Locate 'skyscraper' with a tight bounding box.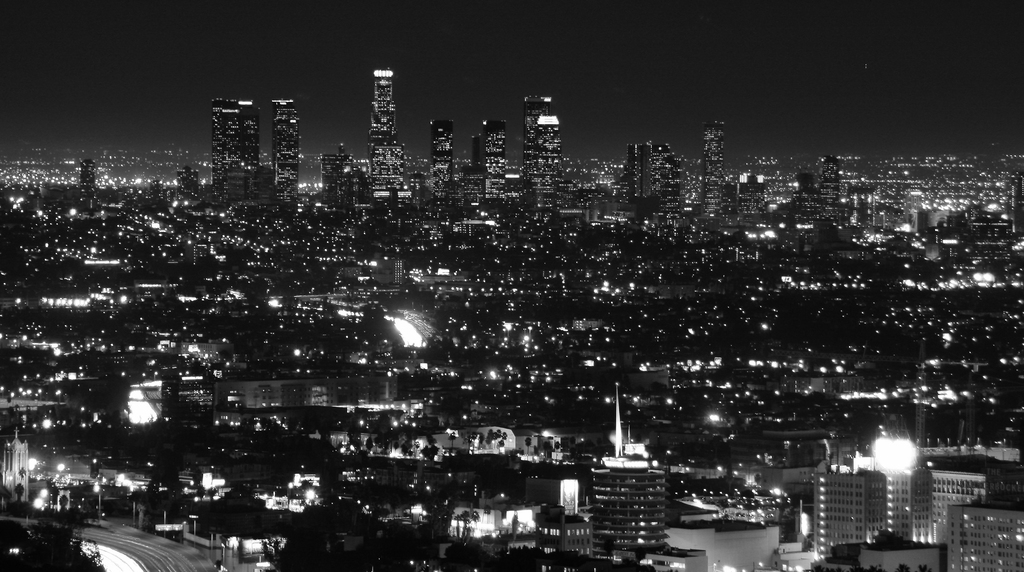
pyautogui.locateOnScreen(628, 143, 694, 202).
